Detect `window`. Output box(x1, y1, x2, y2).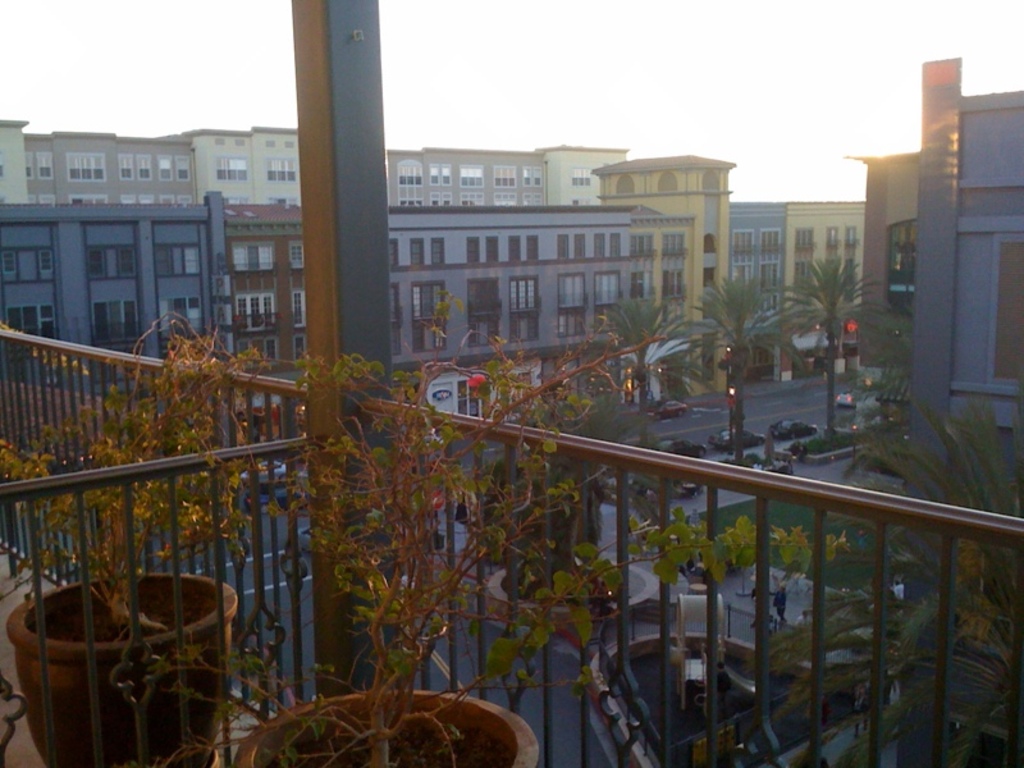
box(401, 183, 422, 209).
